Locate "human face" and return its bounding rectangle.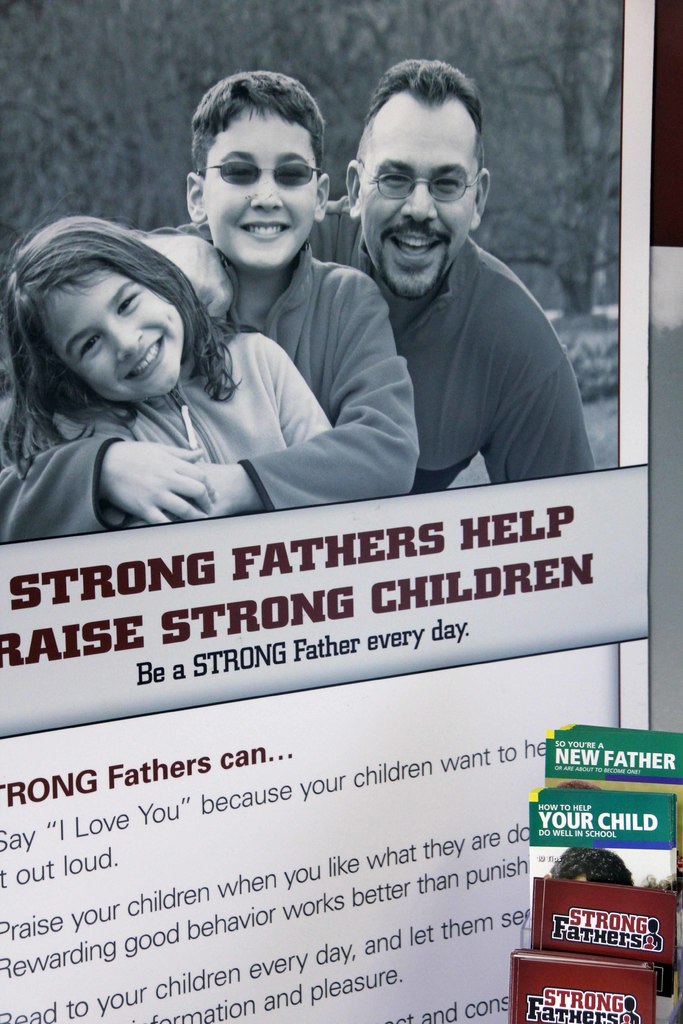
bbox=(356, 90, 483, 300).
